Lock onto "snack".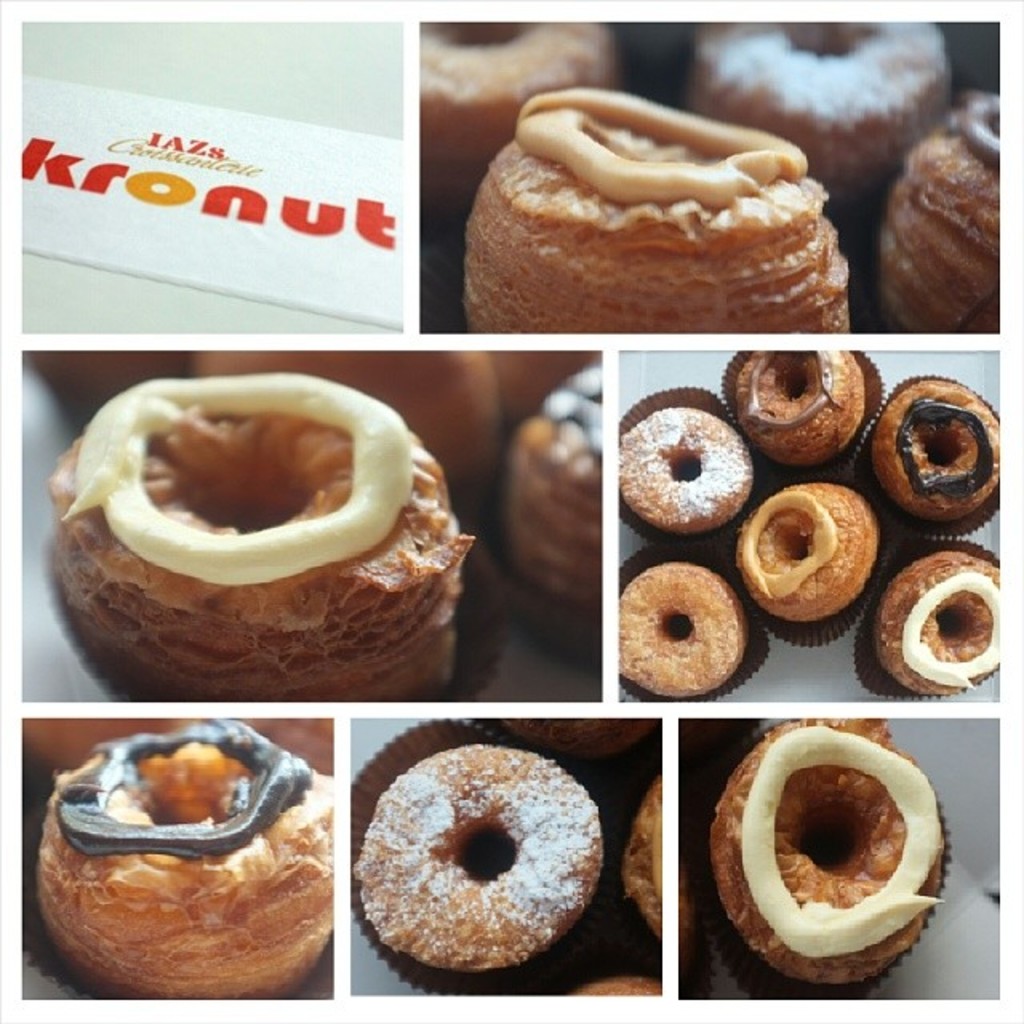
Locked: 746 480 872 624.
